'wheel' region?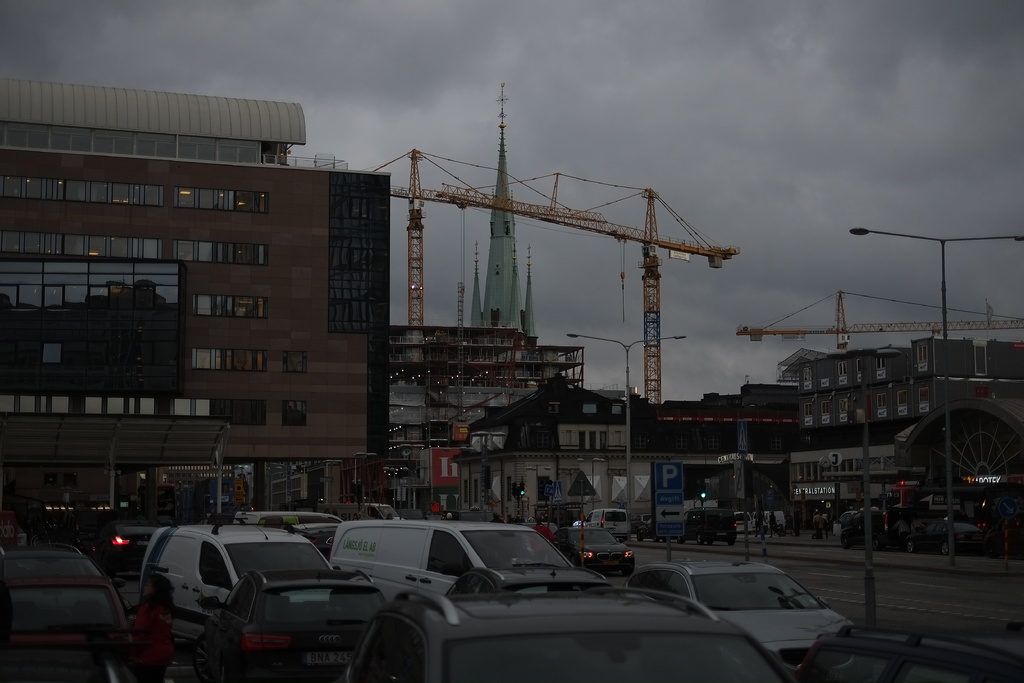
{"left": 635, "top": 532, "right": 643, "bottom": 544}
